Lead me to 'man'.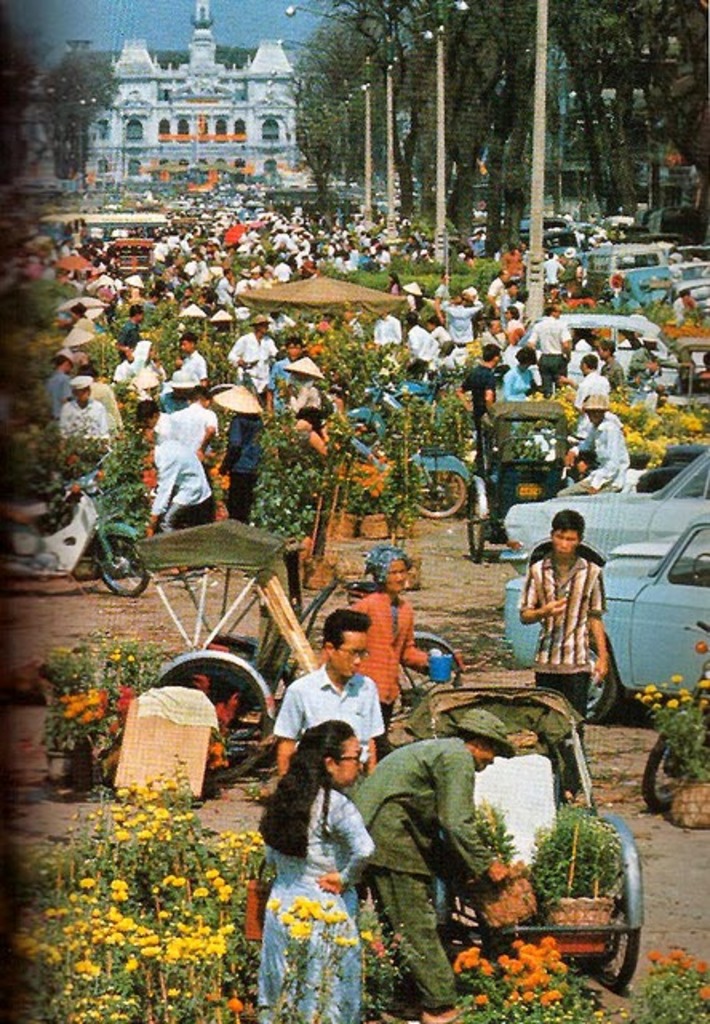
Lead to select_region(45, 354, 72, 432).
